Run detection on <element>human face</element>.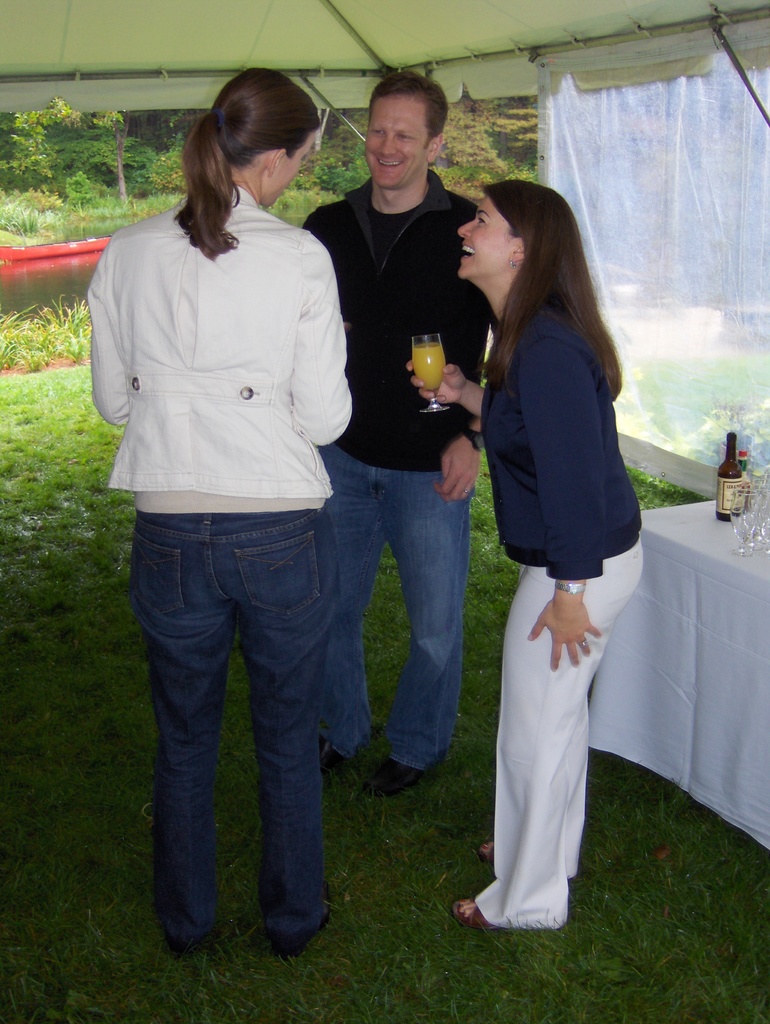
Result: box(360, 92, 429, 189).
